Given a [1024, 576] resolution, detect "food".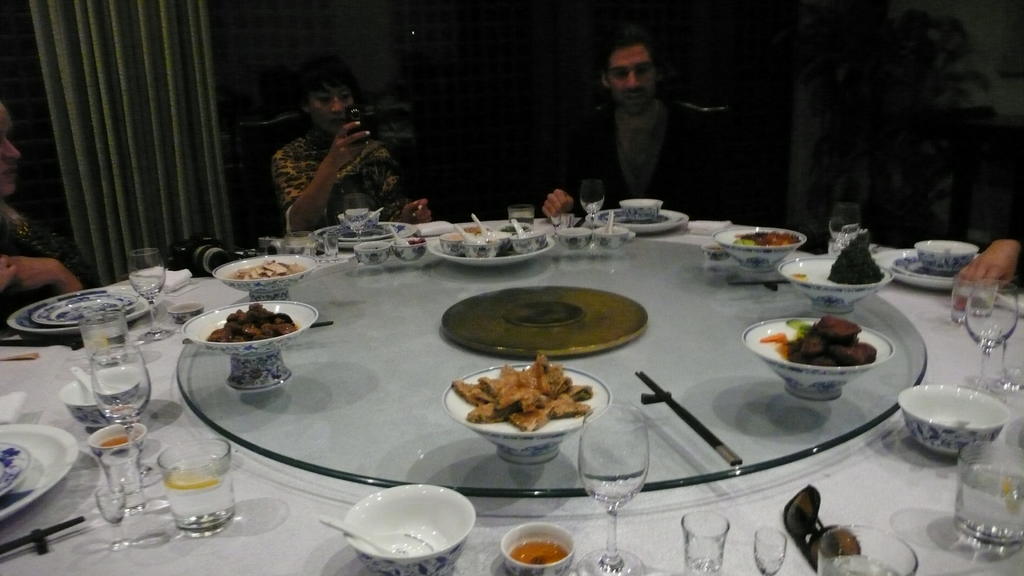
{"x1": 163, "y1": 467, "x2": 223, "y2": 488}.
